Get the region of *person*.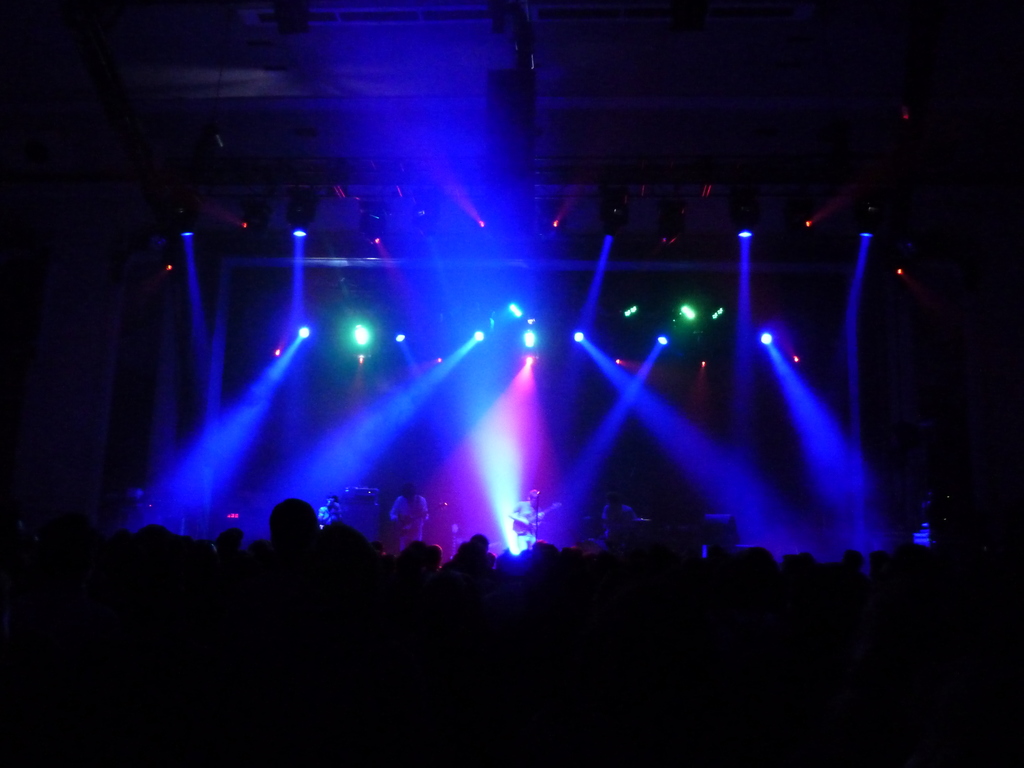
x1=390, y1=481, x2=434, y2=556.
